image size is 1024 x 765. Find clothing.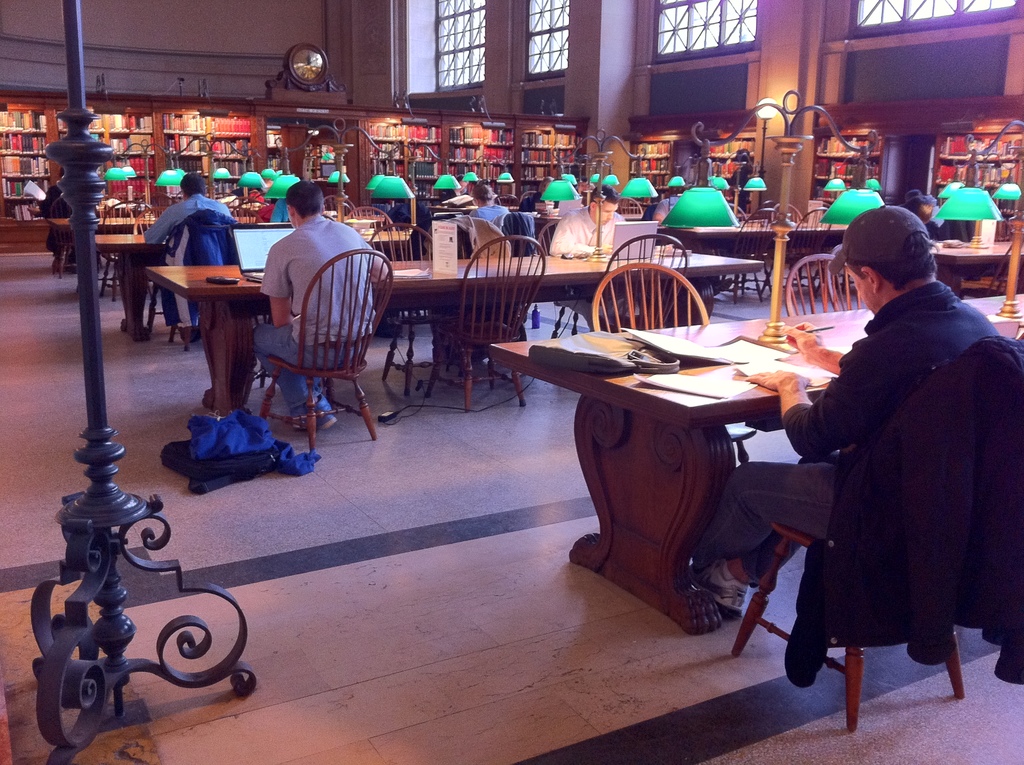
(504,211,537,256).
